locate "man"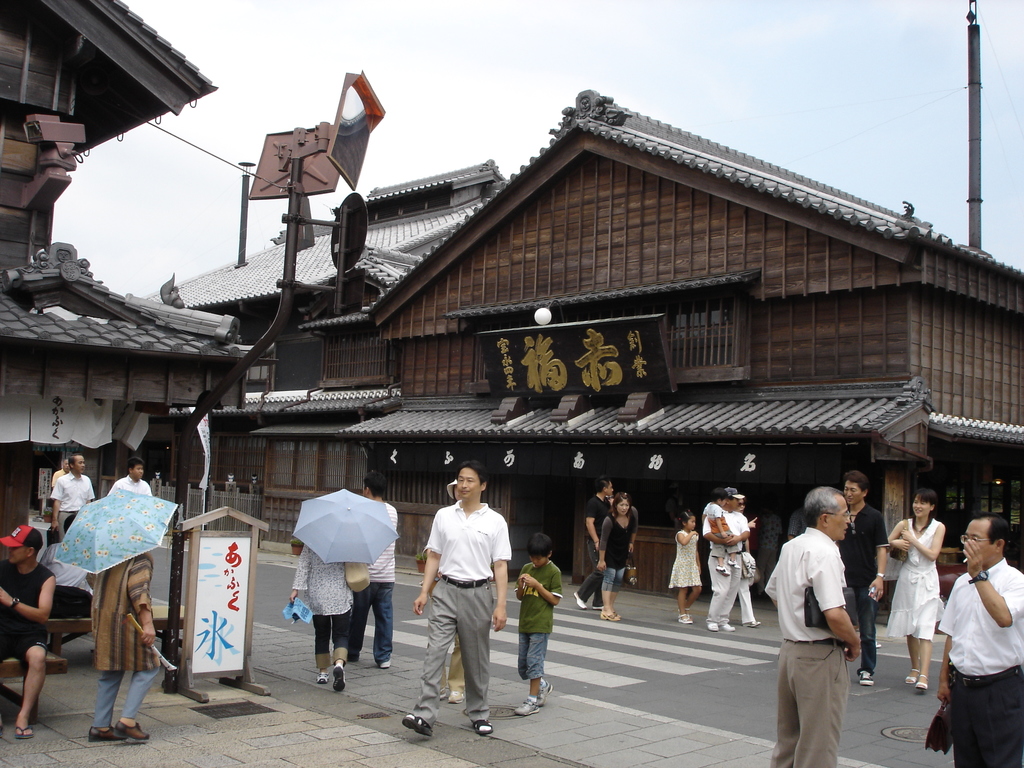
l=353, t=475, r=396, b=665
